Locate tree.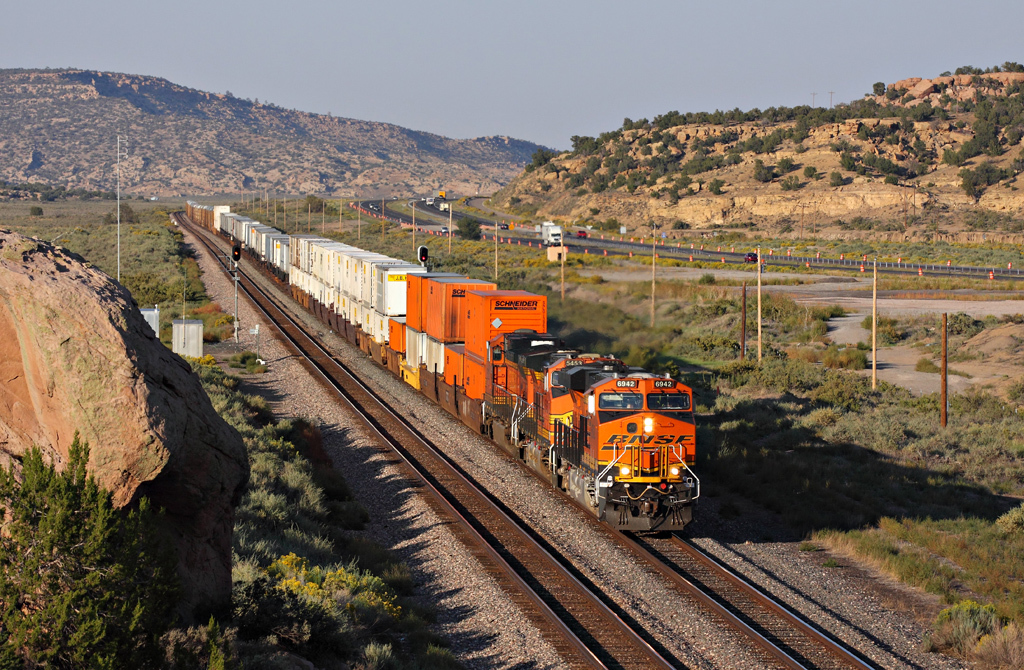
Bounding box: [615,175,624,186].
